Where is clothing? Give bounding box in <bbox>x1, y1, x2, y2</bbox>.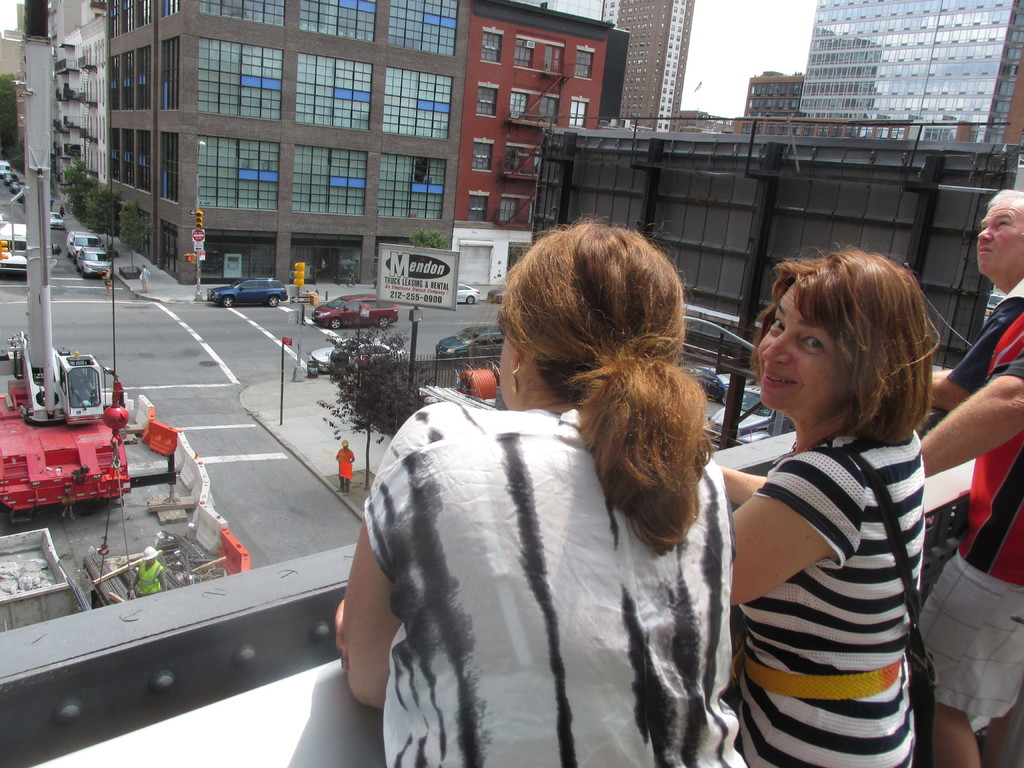
<bbox>362, 389, 744, 767</bbox>.
